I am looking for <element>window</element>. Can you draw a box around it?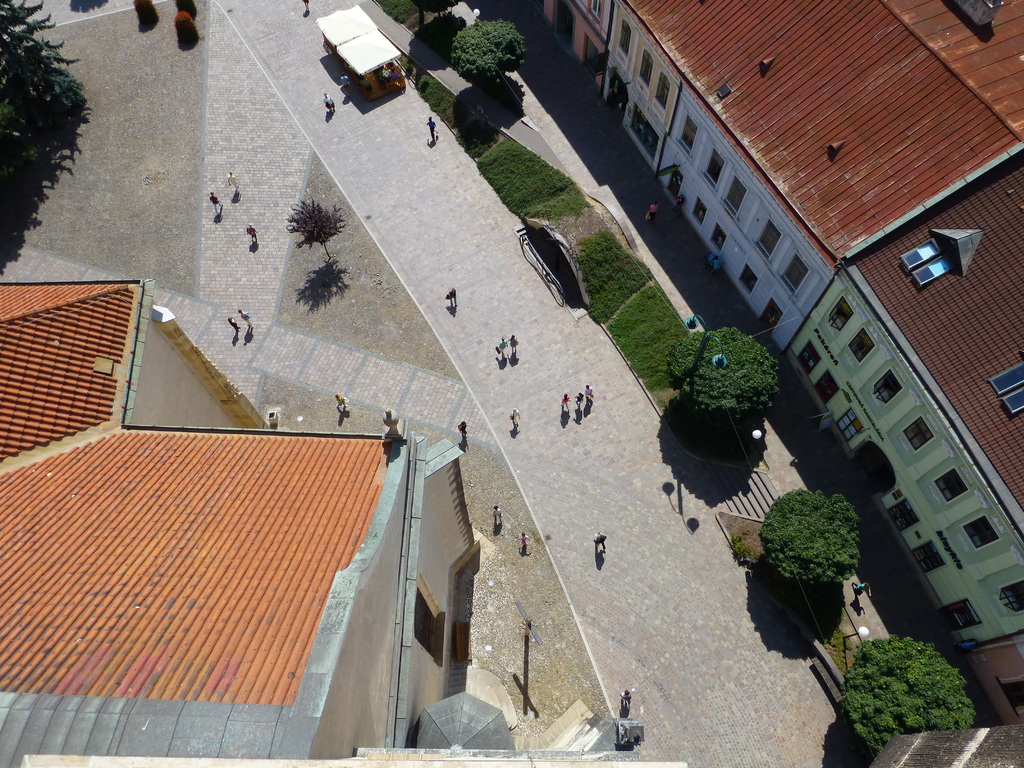
Sure, the bounding box is 711:145:731:184.
